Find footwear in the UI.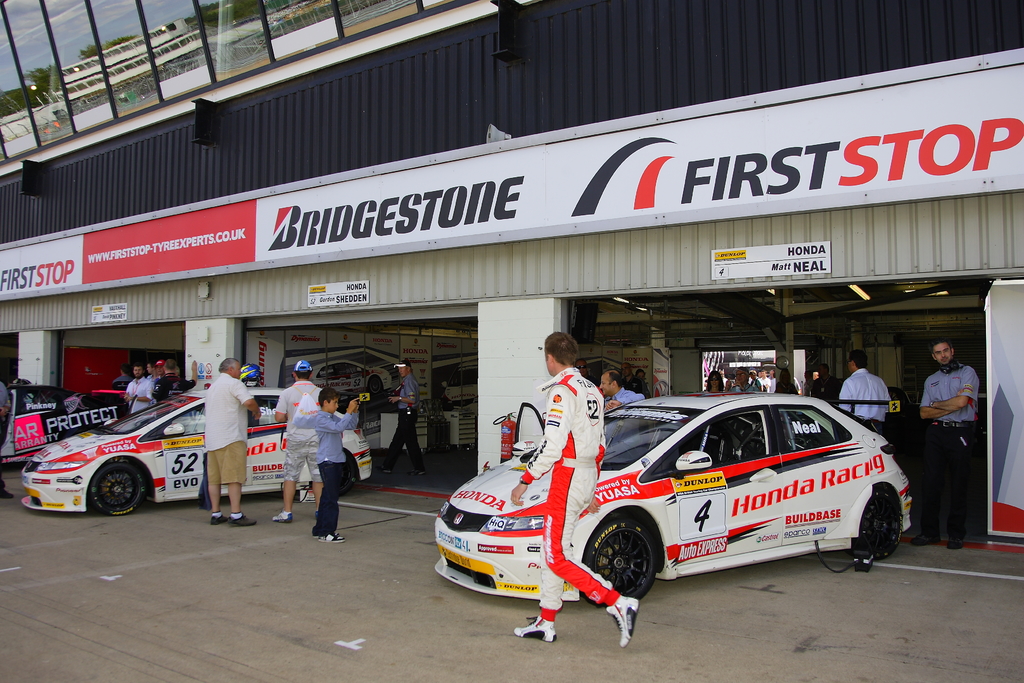
UI element at 943:534:965:552.
